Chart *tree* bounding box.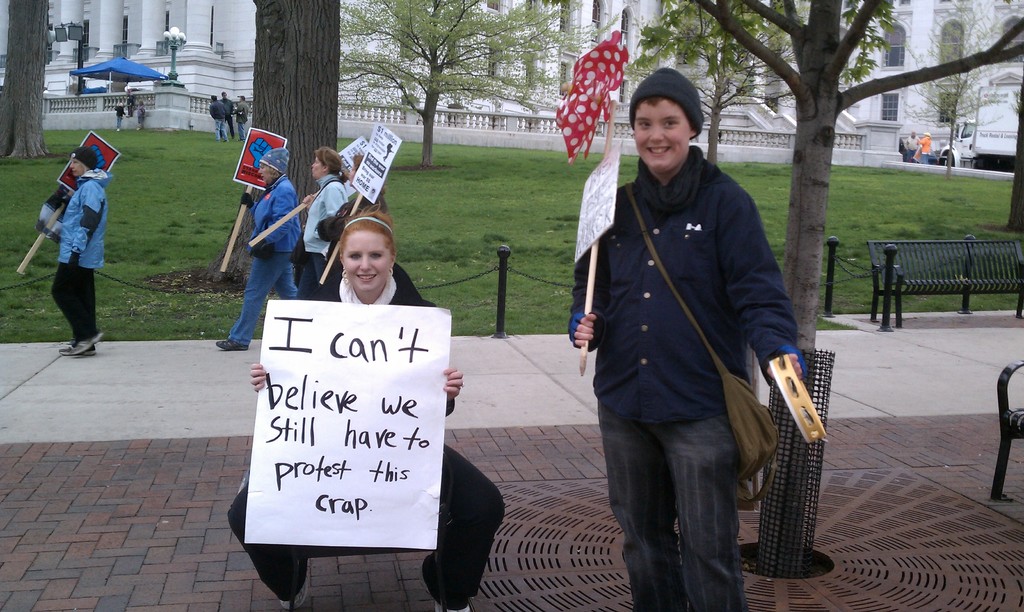
Charted: select_region(335, 0, 619, 169).
